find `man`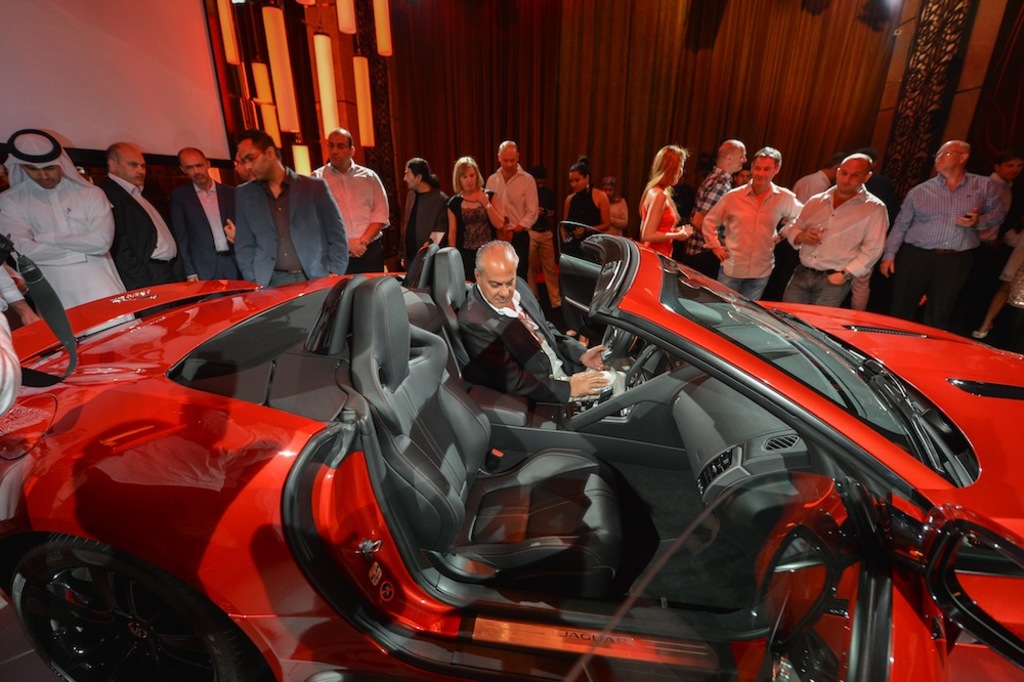
rect(733, 166, 750, 188)
